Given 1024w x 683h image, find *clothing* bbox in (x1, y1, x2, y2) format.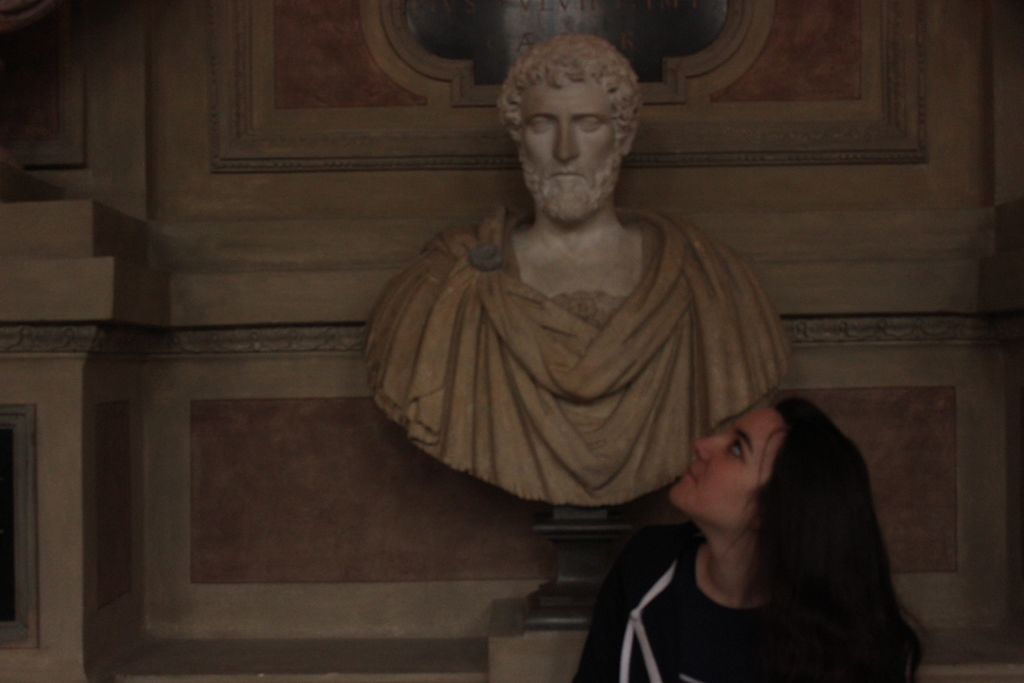
(377, 140, 799, 522).
